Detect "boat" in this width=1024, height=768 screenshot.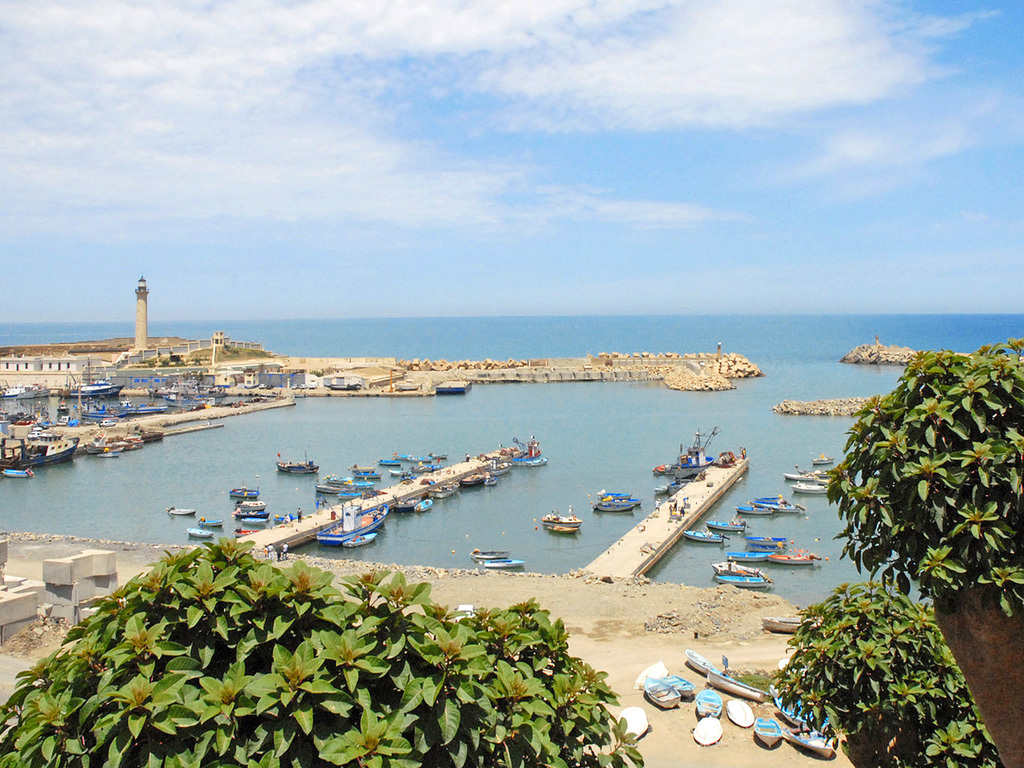
Detection: 756:495:802:512.
